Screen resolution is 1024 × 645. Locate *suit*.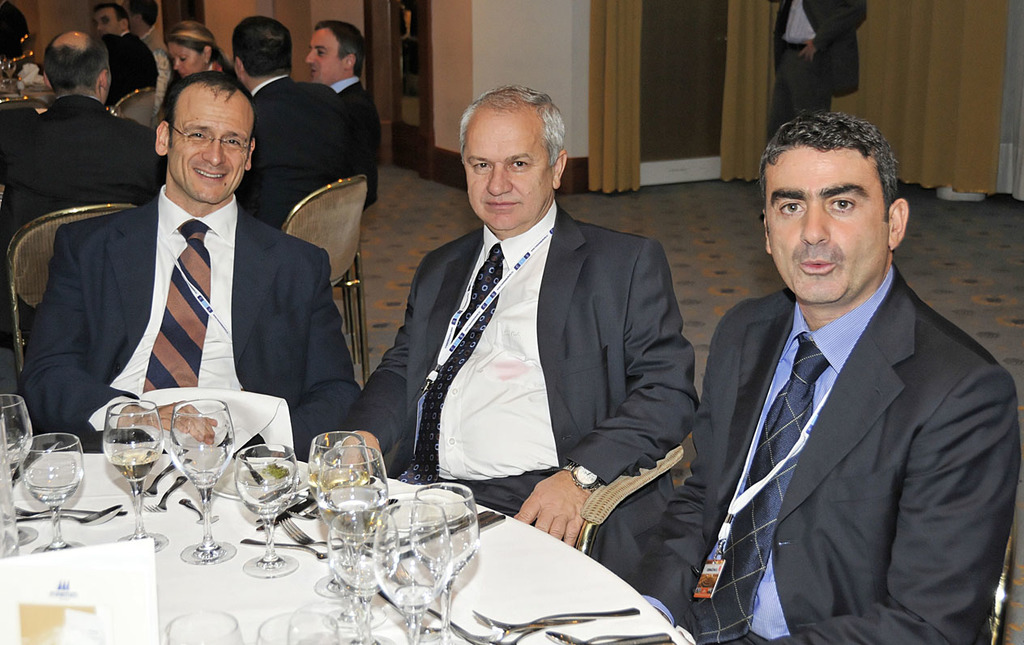
select_region(756, 0, 876, 140).
